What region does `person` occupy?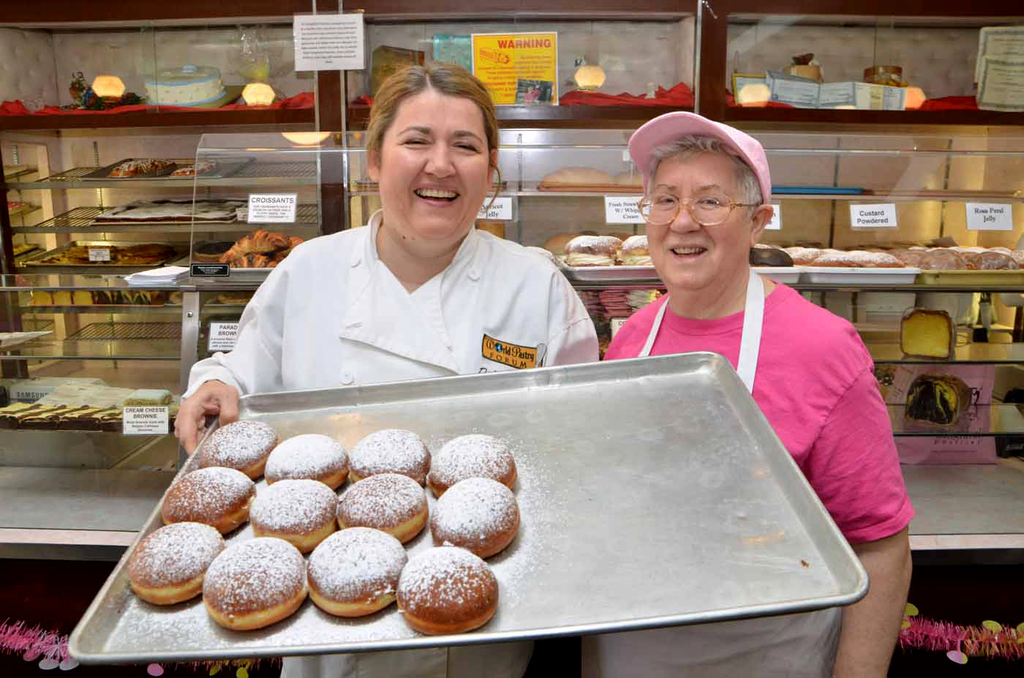
(left=594, top=108, right=922, bottom=677).
